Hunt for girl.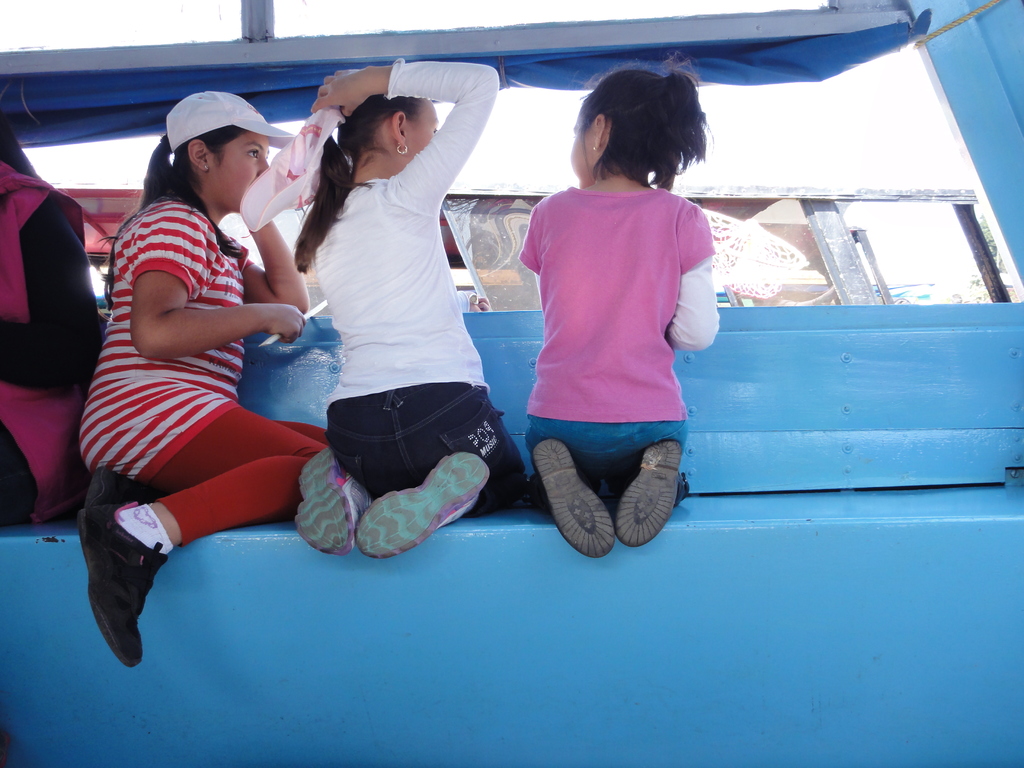
Hunted down at 514:64:719:561.
